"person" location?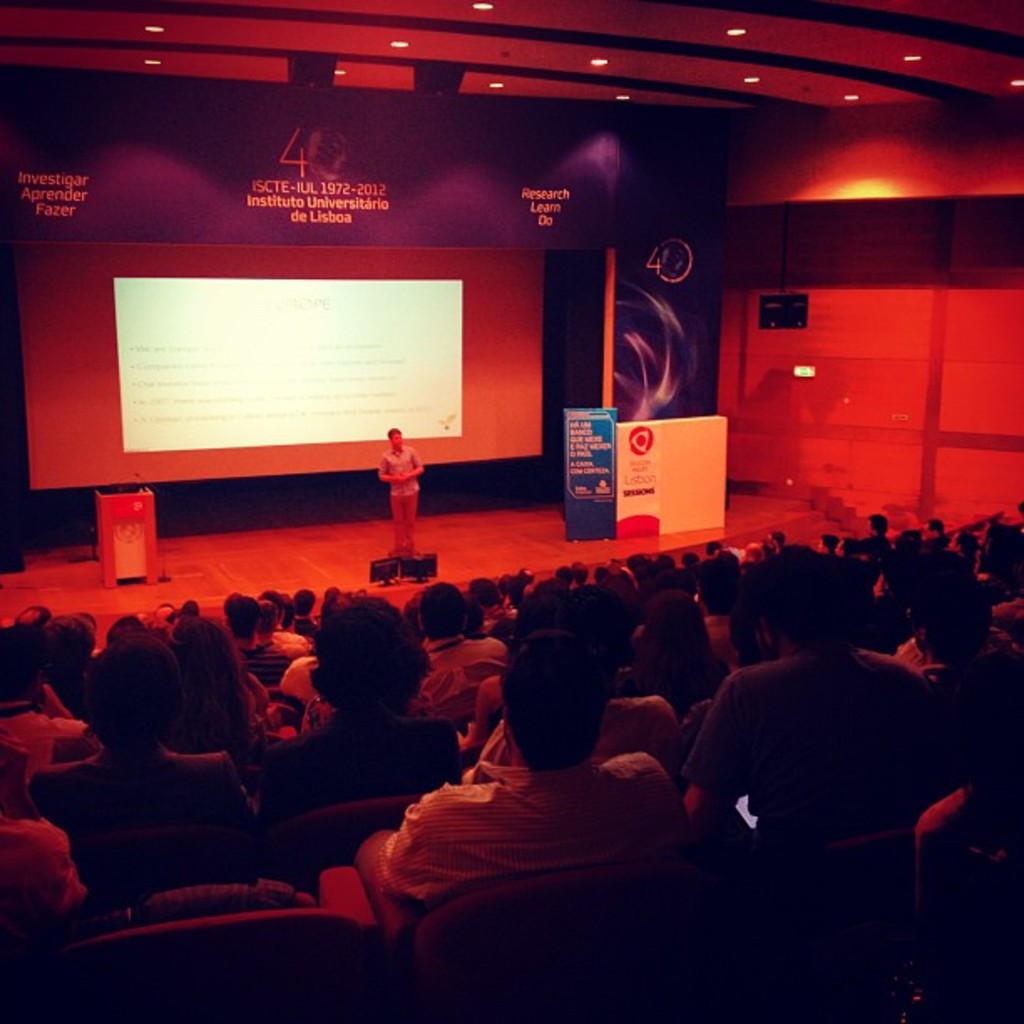
<box>370,428,430,561</box>
